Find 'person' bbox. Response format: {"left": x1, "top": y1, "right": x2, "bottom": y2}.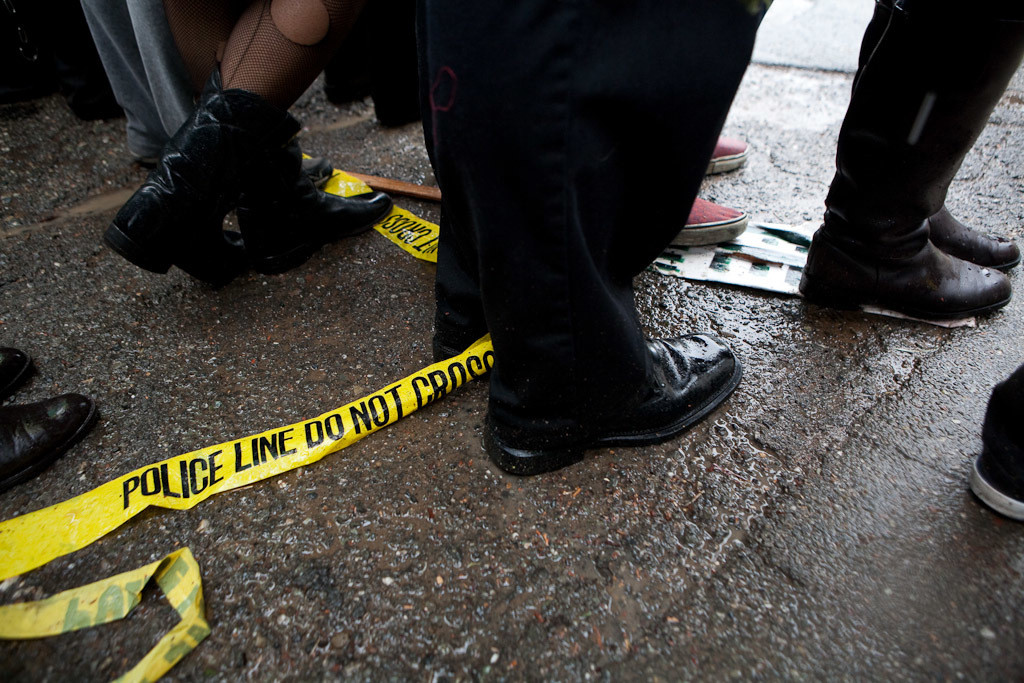
{"left": 414, "top": 0, "right": 769, "bottom": 476}.
